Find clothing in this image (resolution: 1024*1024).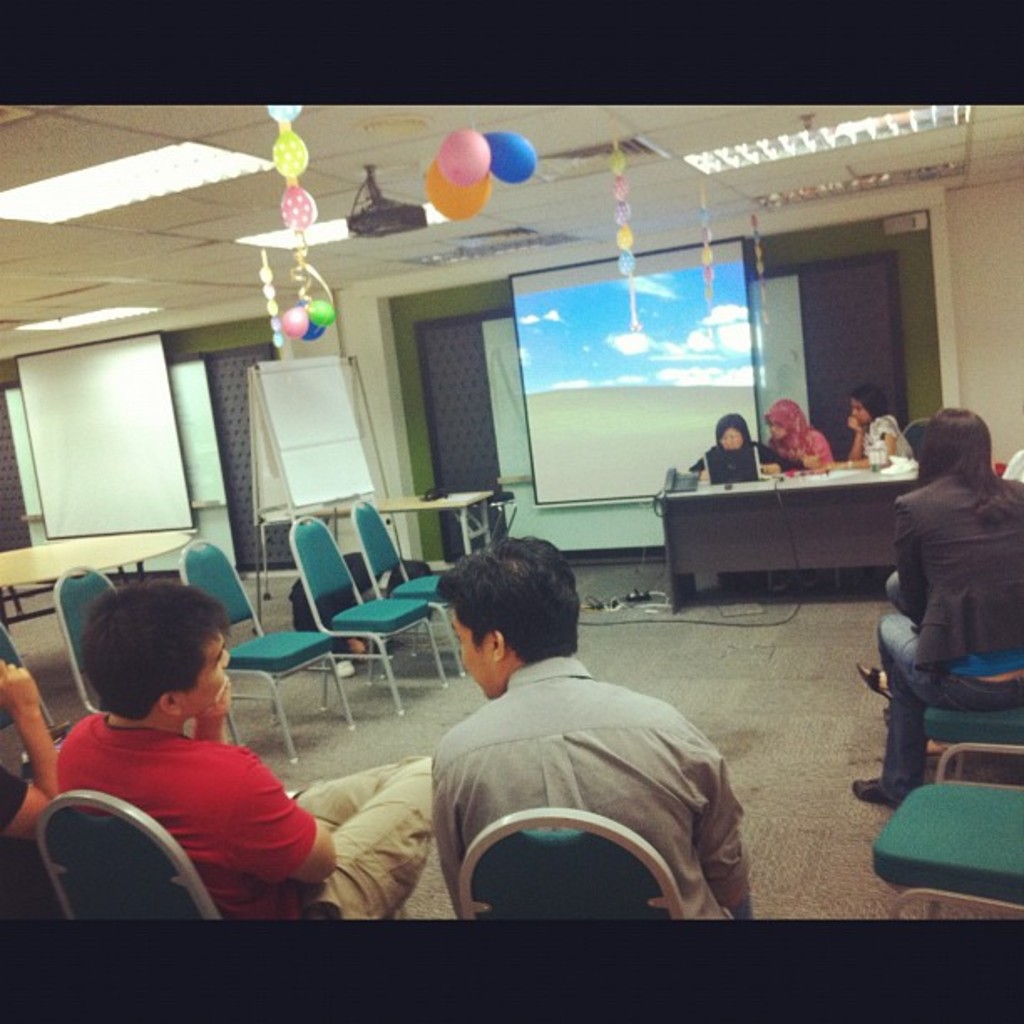
<bbox>766, 398, 835, 463</bbox>.
